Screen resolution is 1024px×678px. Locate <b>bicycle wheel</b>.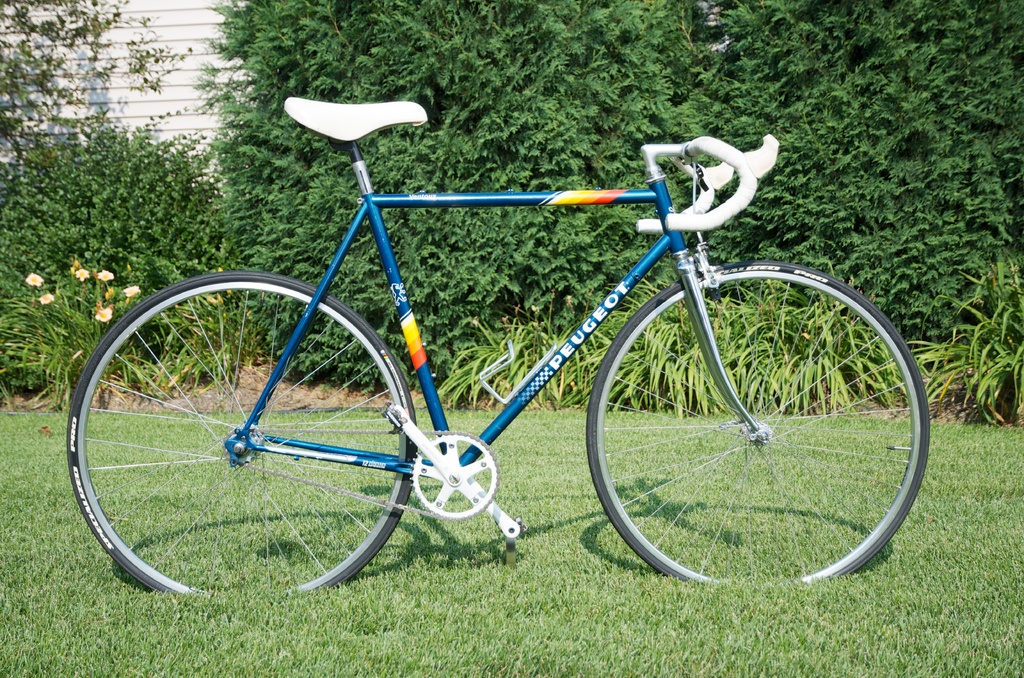
rect(64, 268, 419, 607).
